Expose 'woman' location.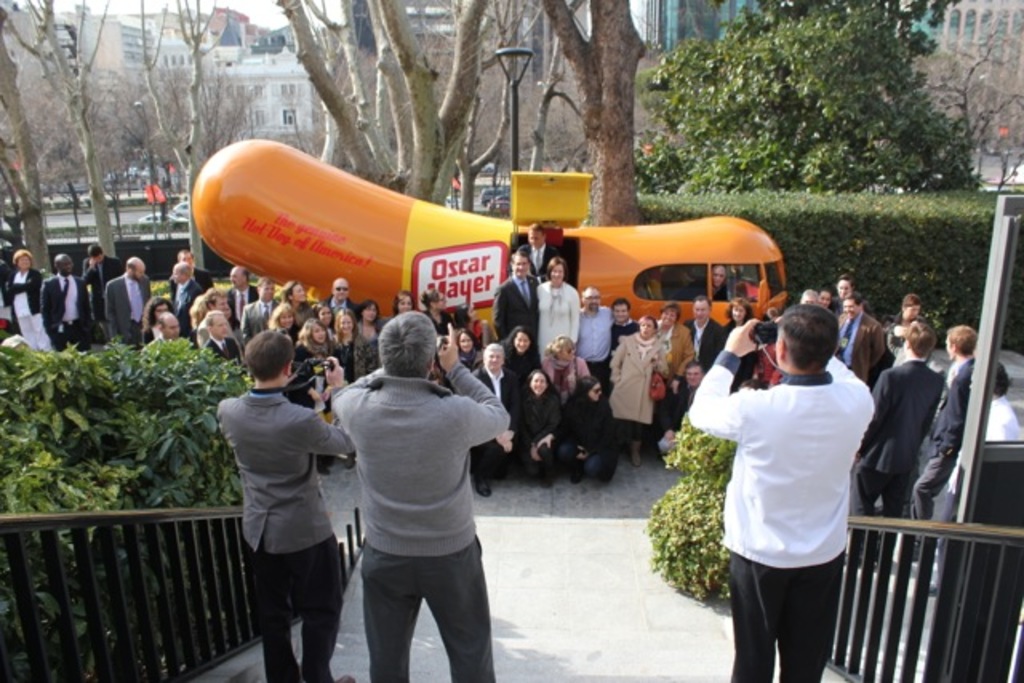
Exposed at <box>541,333,590,406</box>.
